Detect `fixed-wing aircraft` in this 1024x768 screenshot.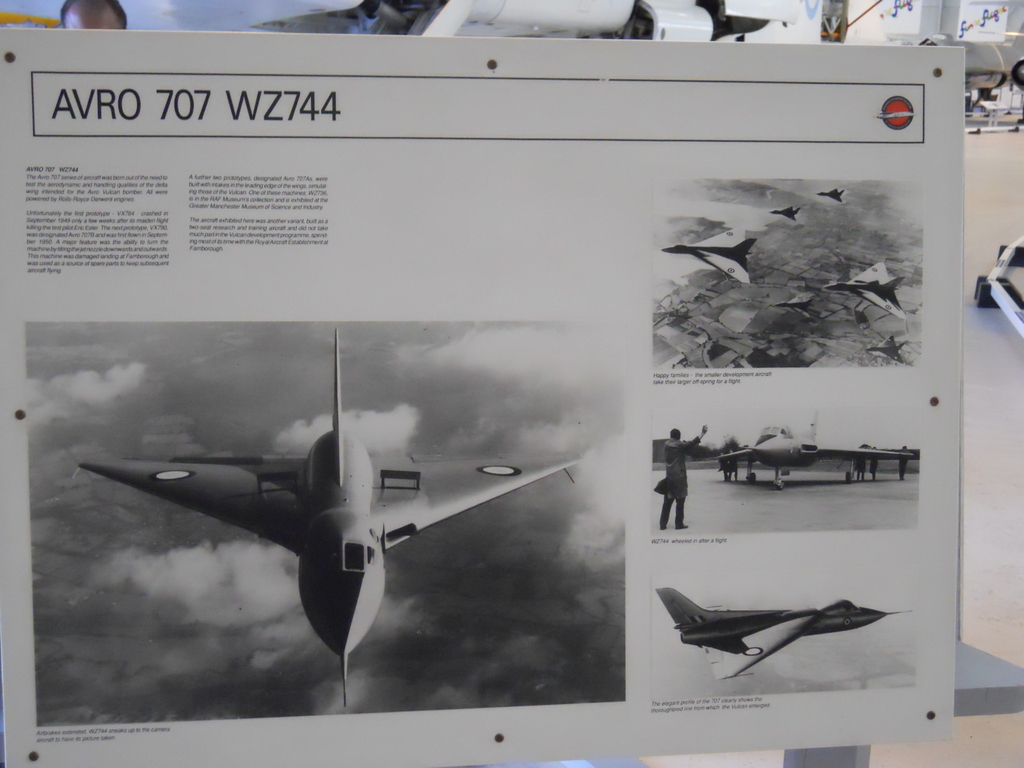
Detection: bbox(703, 410, 913, 490).
